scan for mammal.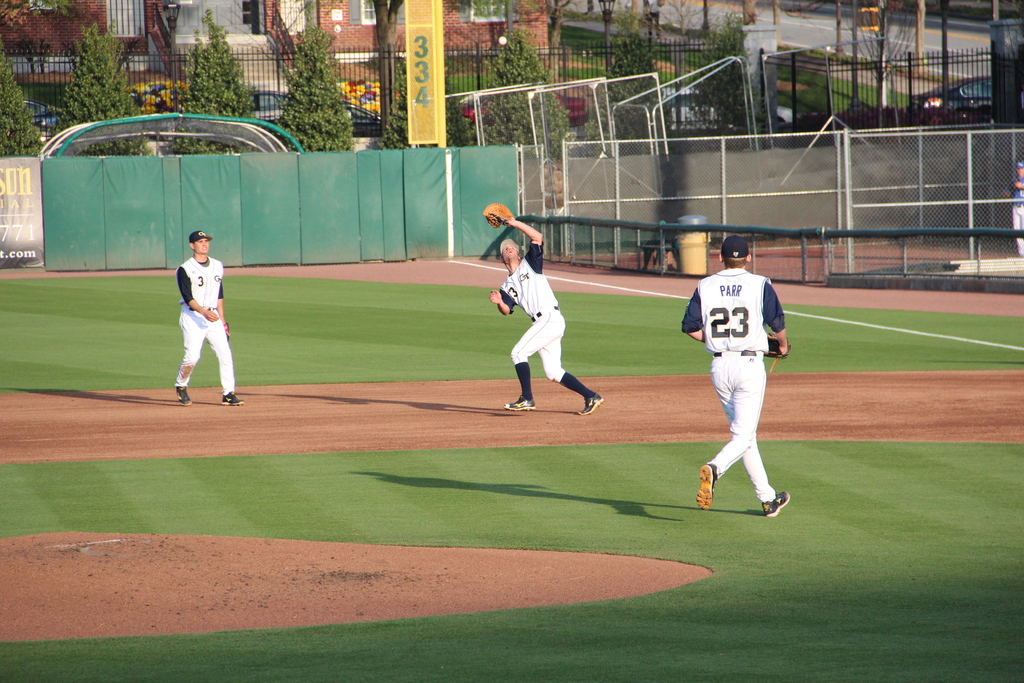
Scan result: Rect(681, 235, 790, 519).
